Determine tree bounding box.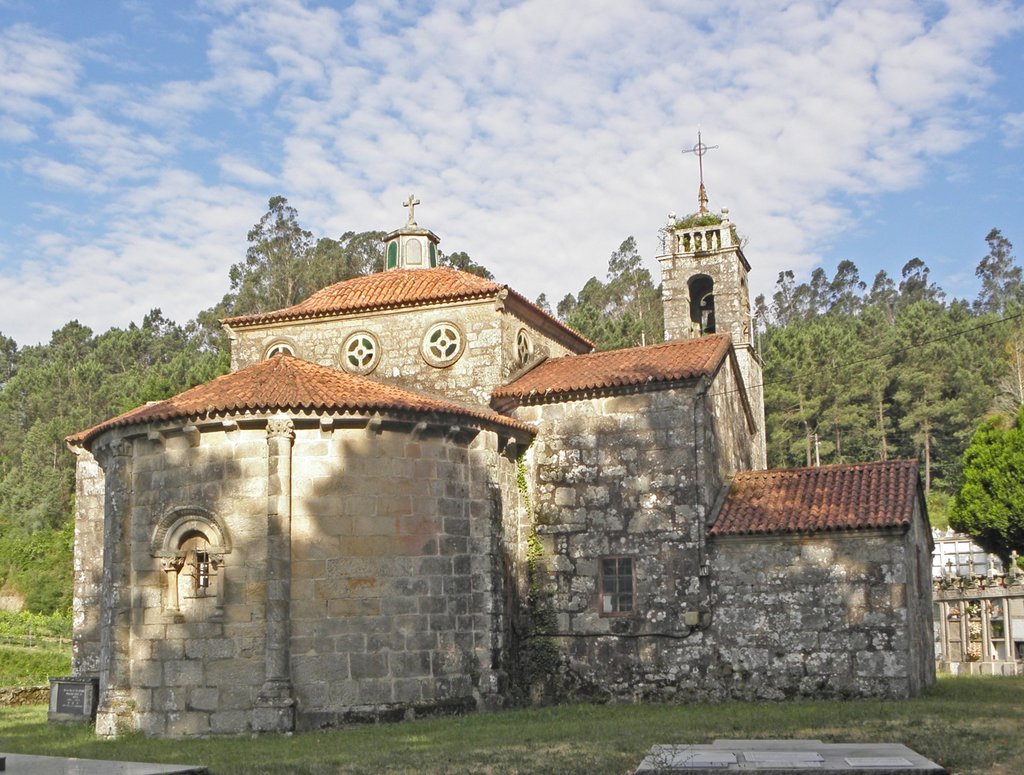
Determined: bbox(945, 413, 1023, 566).
